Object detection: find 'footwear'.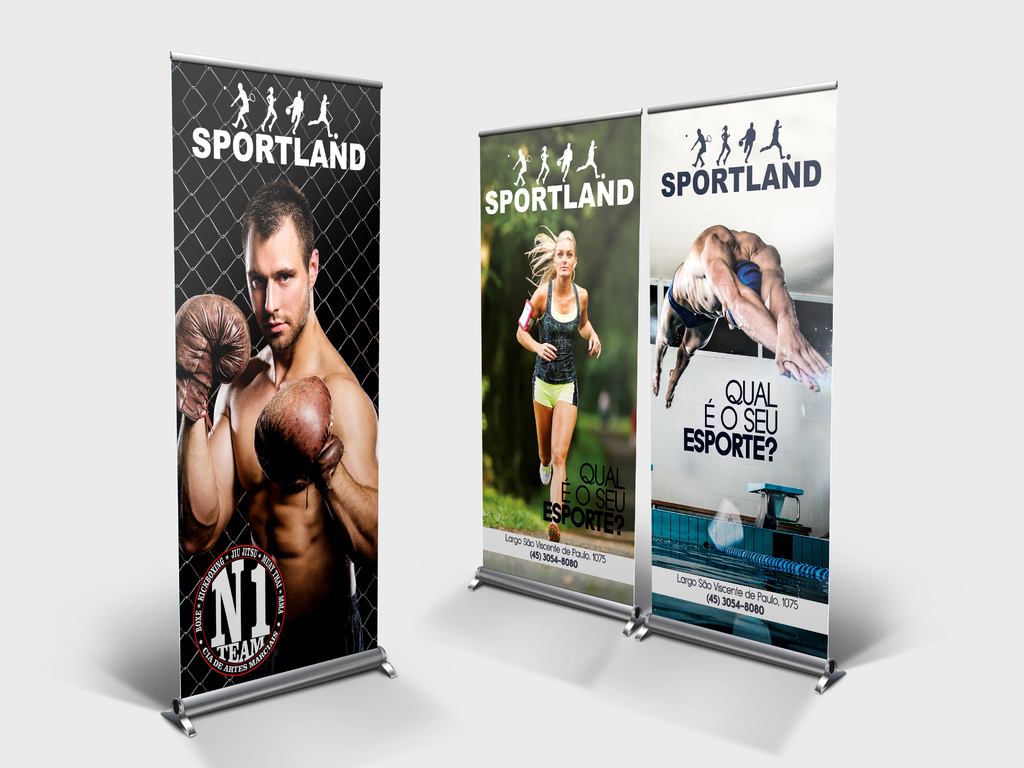
(547, 522, 562, 542).
